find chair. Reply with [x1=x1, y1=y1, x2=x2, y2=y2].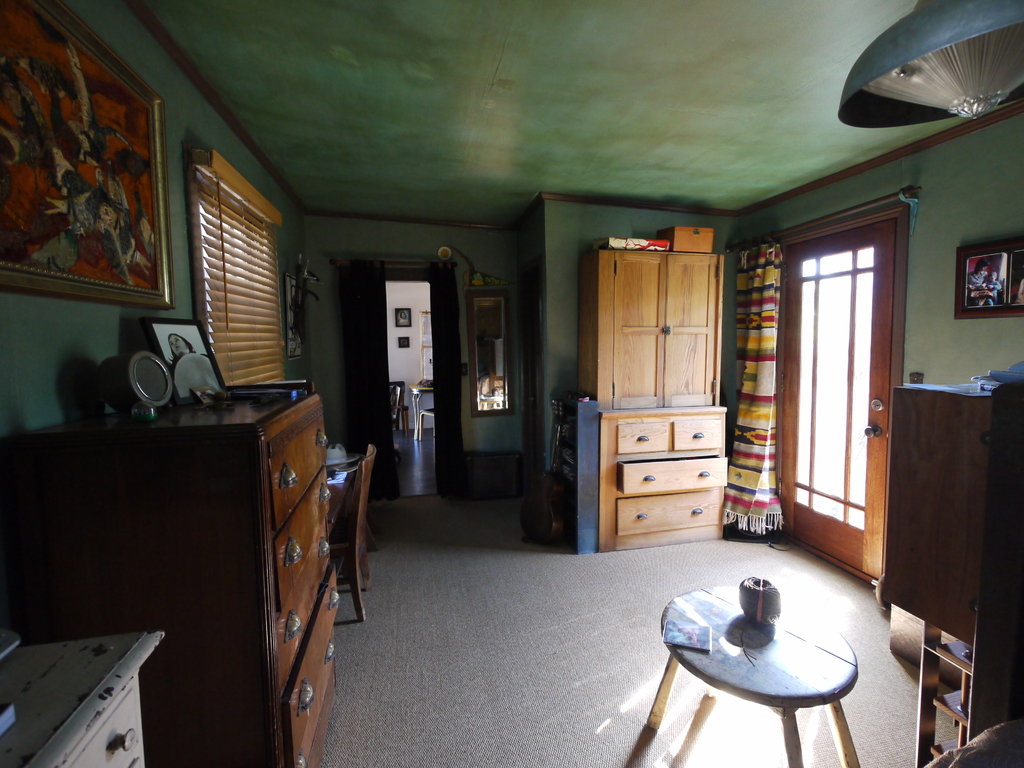
[x1=419, y1=404, x2=435, y2=442].
